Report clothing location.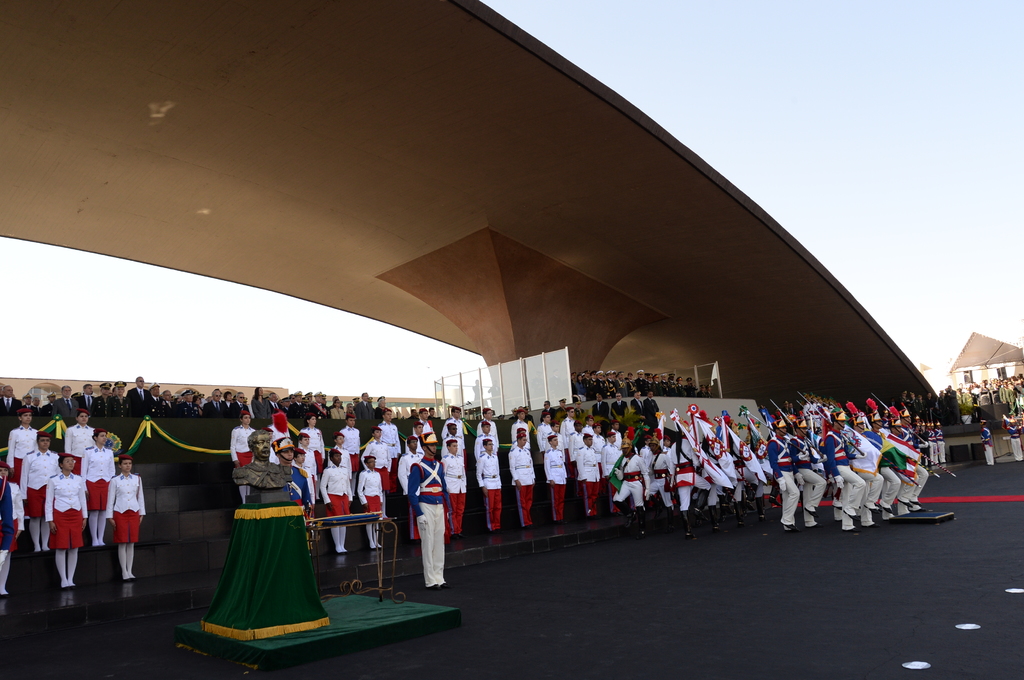
Report: (403,433,424,458).
